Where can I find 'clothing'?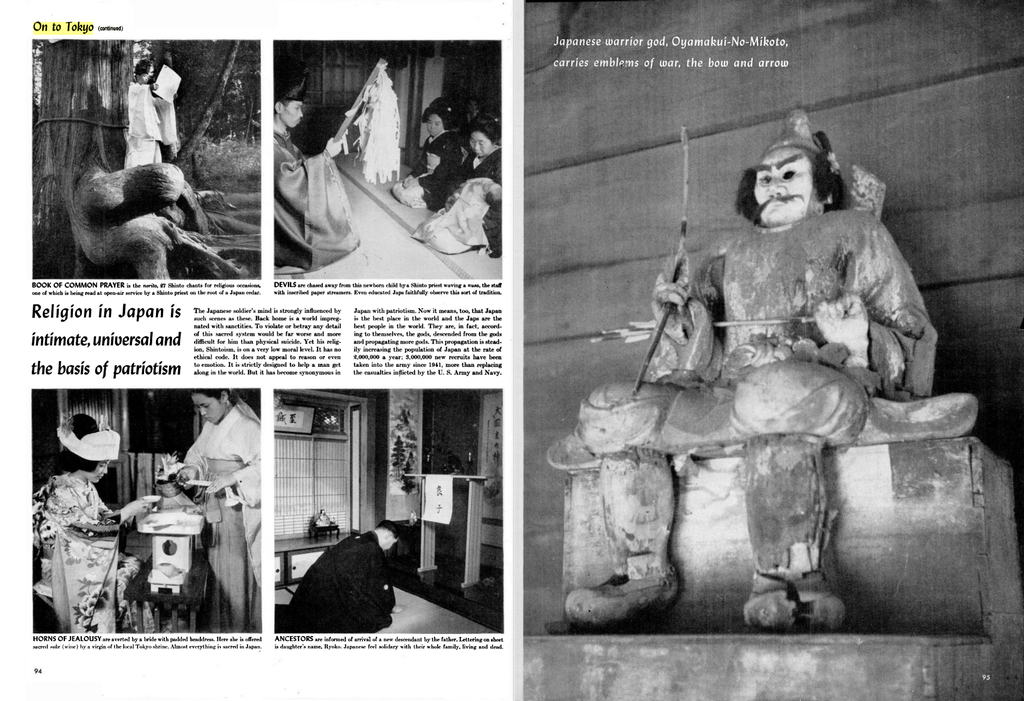
You can find it at box(410, 146, 502, 257).
